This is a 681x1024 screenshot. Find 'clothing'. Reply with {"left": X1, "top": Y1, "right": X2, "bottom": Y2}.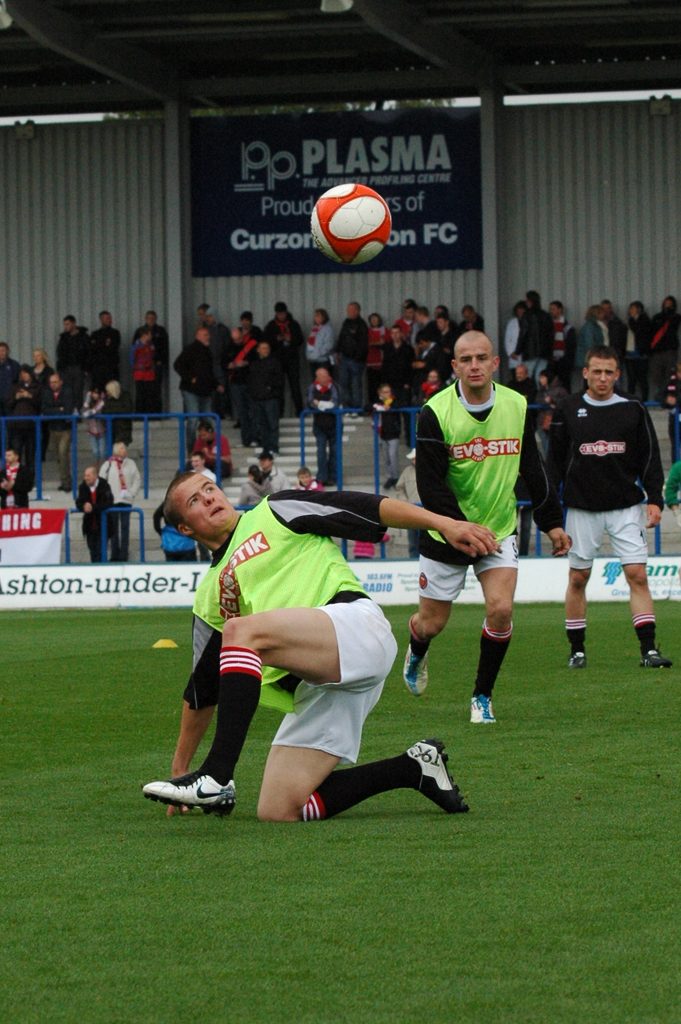
{"left": 401, "top": 371, "right": 562, "bottom": 586}.
